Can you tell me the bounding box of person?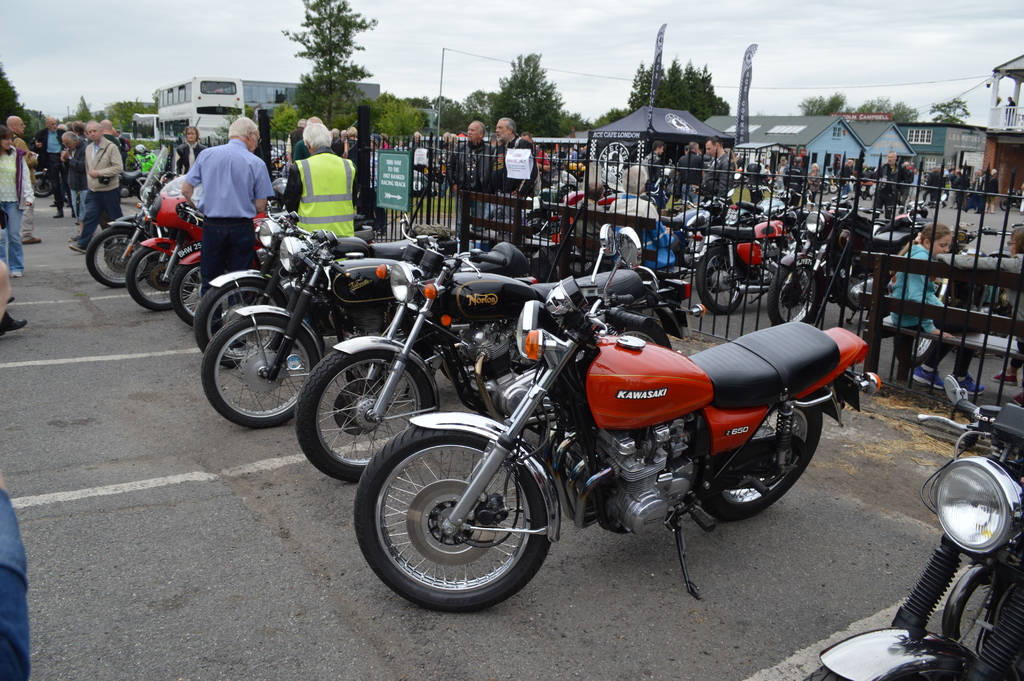
x1=394 y1=138 x2=407 y2=152.
